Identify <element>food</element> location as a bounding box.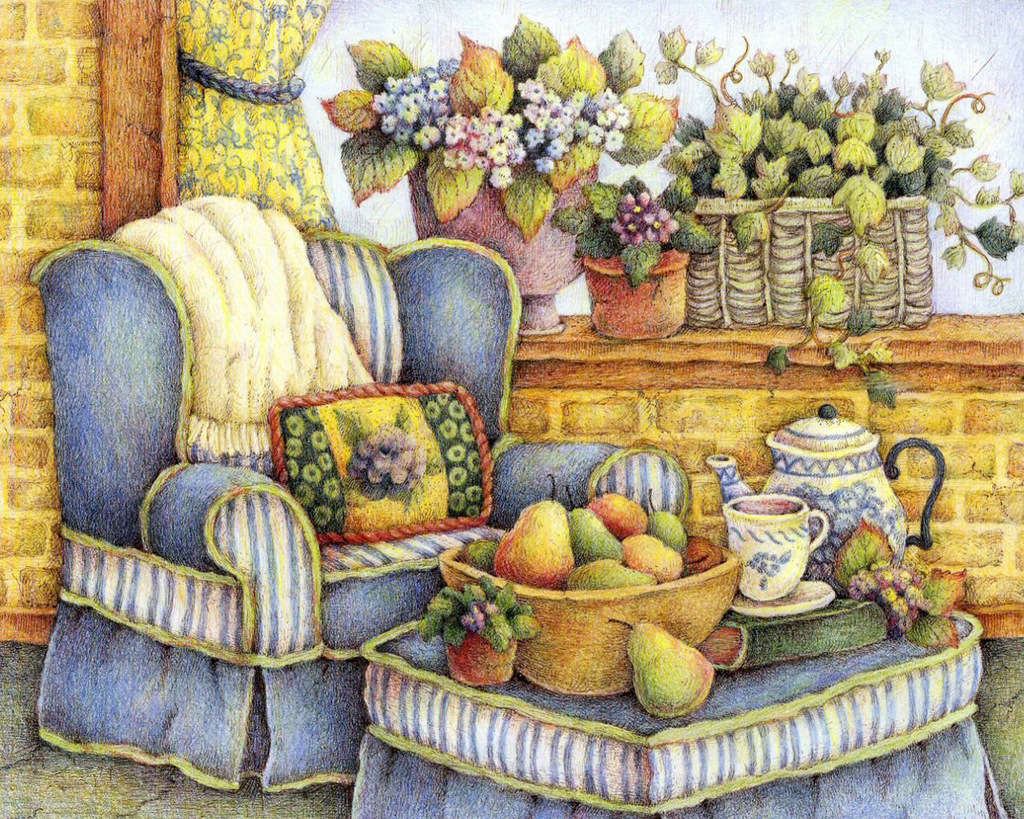
491:471:574:589.
